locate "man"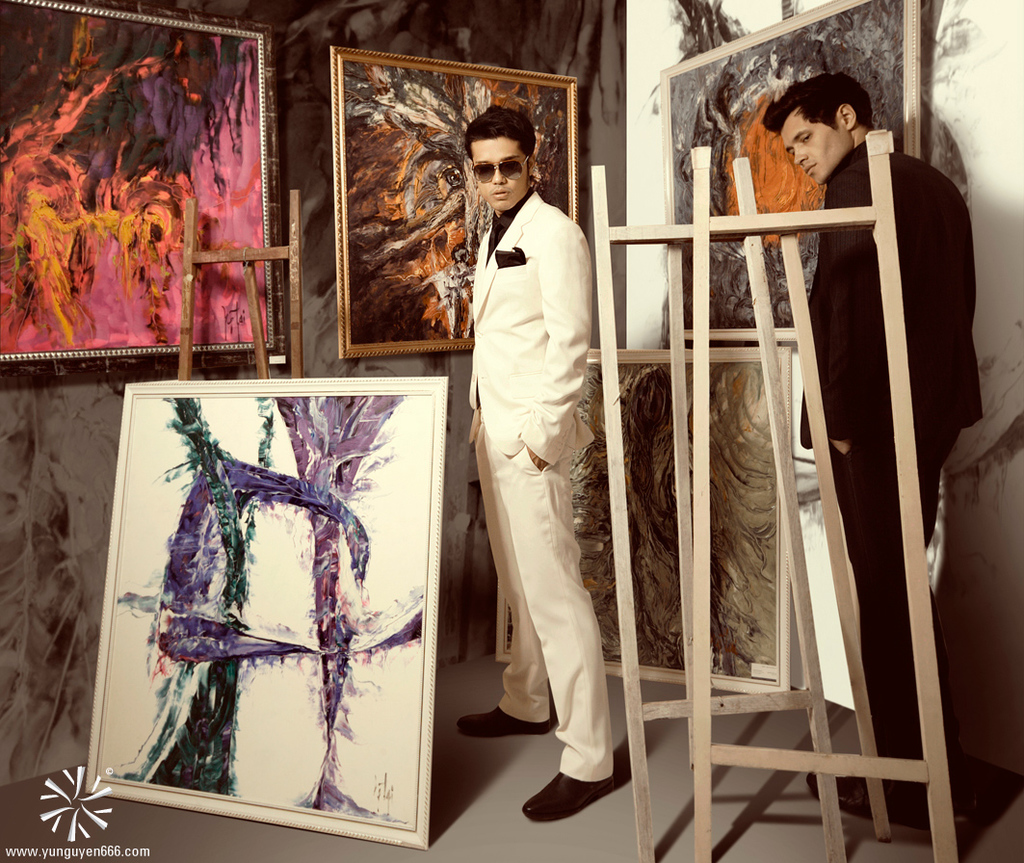
[x1=748, y1=80, x2=981, y2=838]
